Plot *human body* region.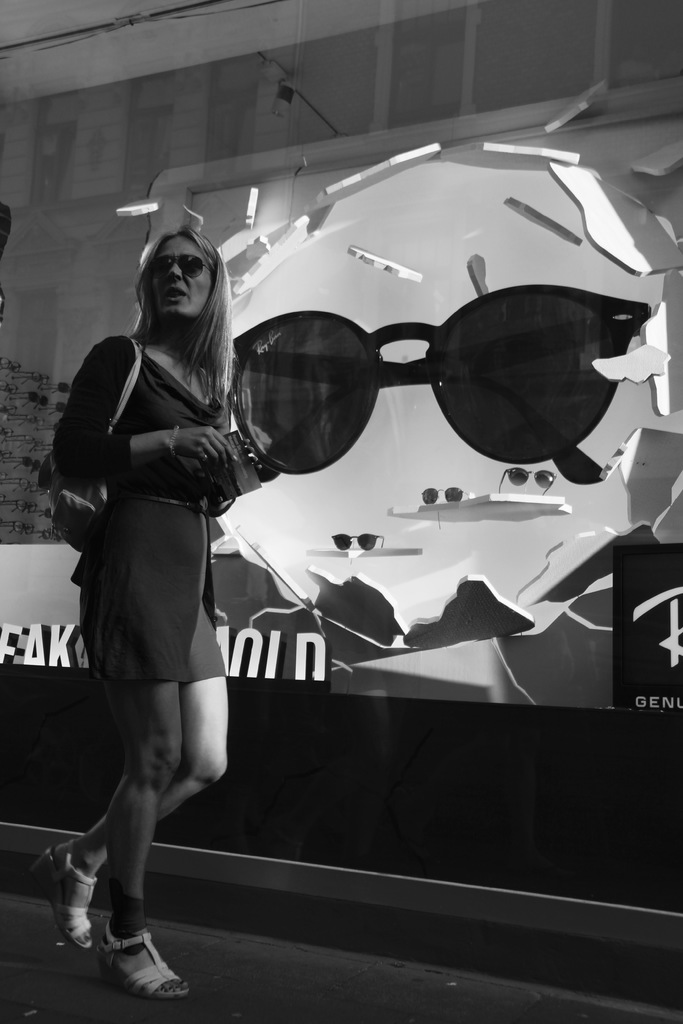
Plotted at x1=44, y1=277, x2=264, y2=1009.
